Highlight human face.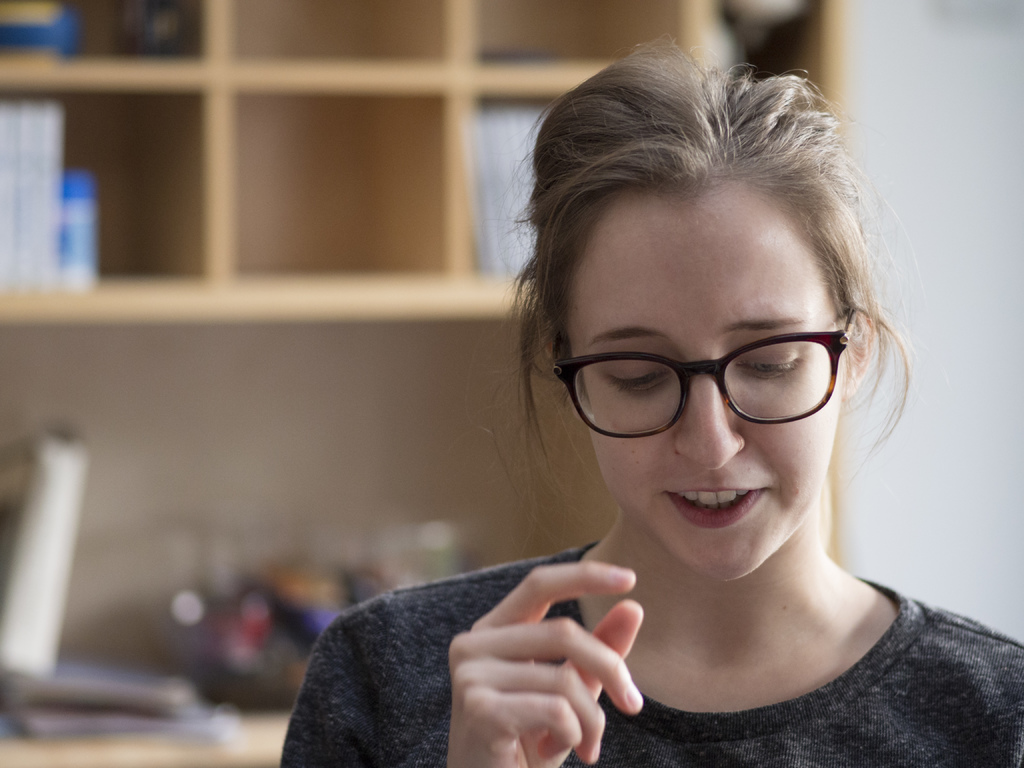
Highlighted region: {"x1": 577, "y1": 184, "x2": 842, "y2": 581}.
